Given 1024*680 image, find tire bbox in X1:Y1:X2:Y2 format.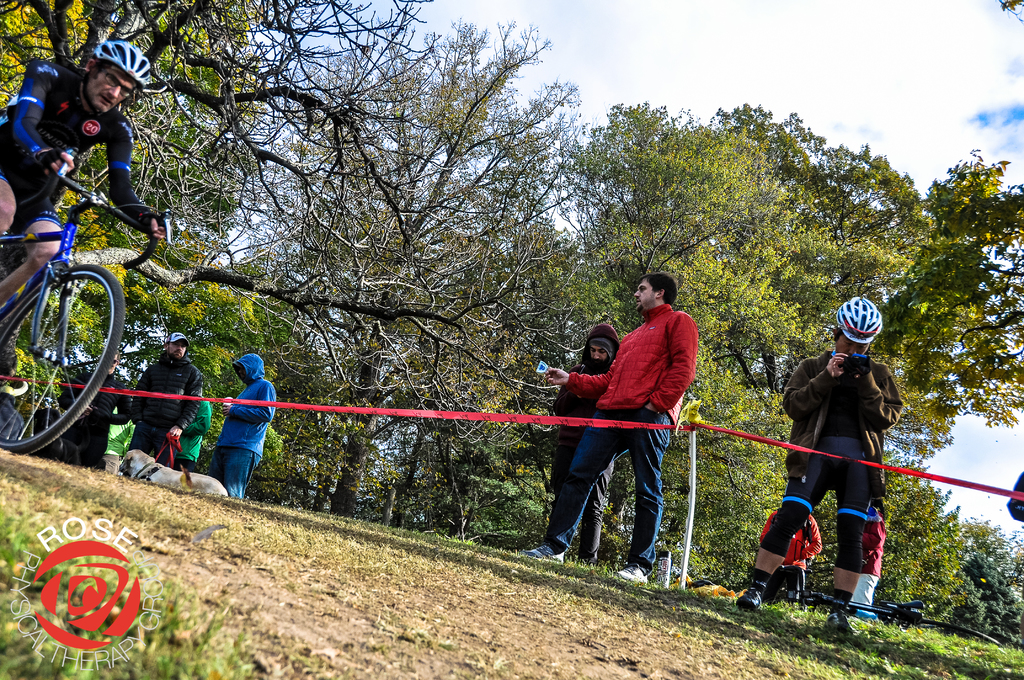
7:222:115:460.
